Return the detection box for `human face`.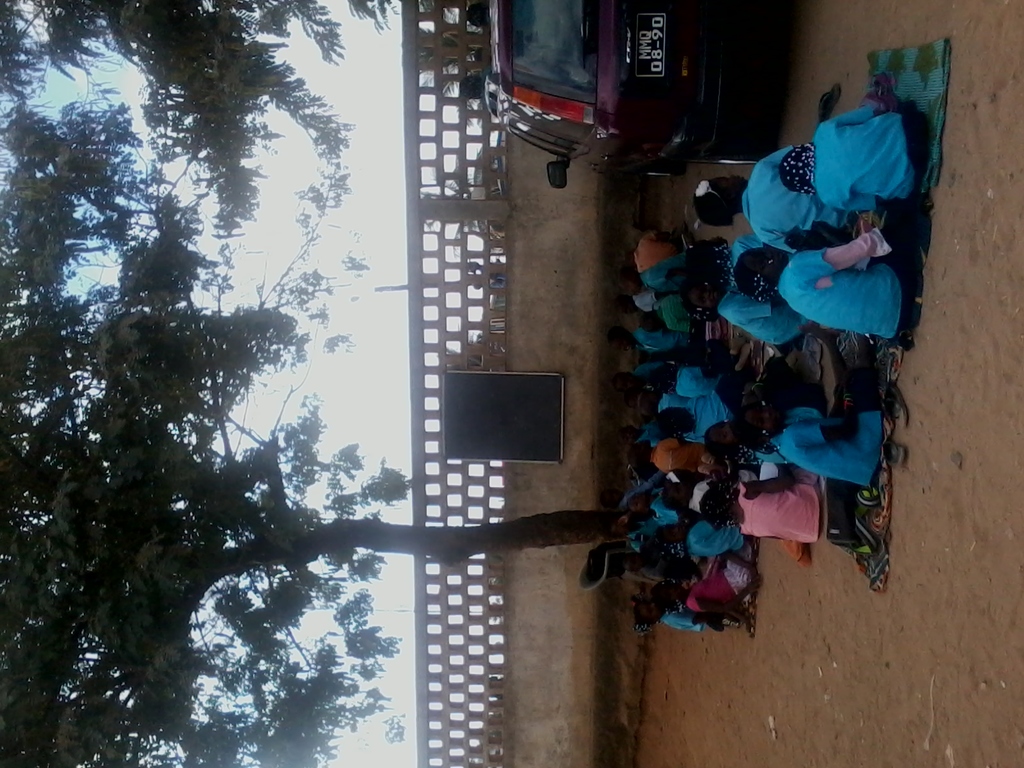
bbox(691, 285, 722, 310).
